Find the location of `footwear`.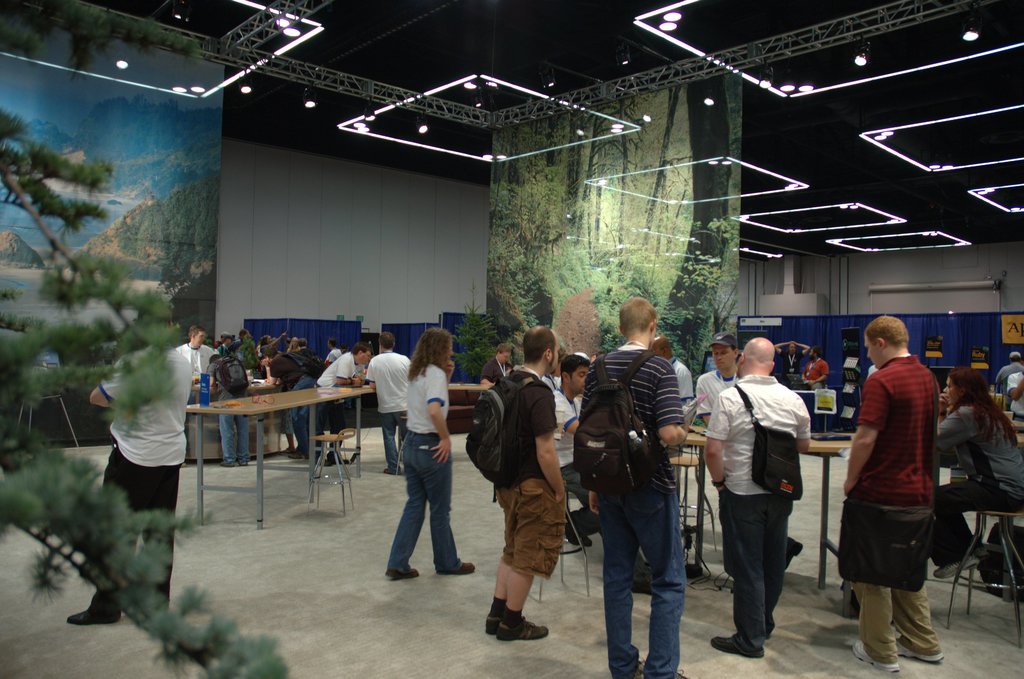
Location: rect(671, 563, 706, 580).
